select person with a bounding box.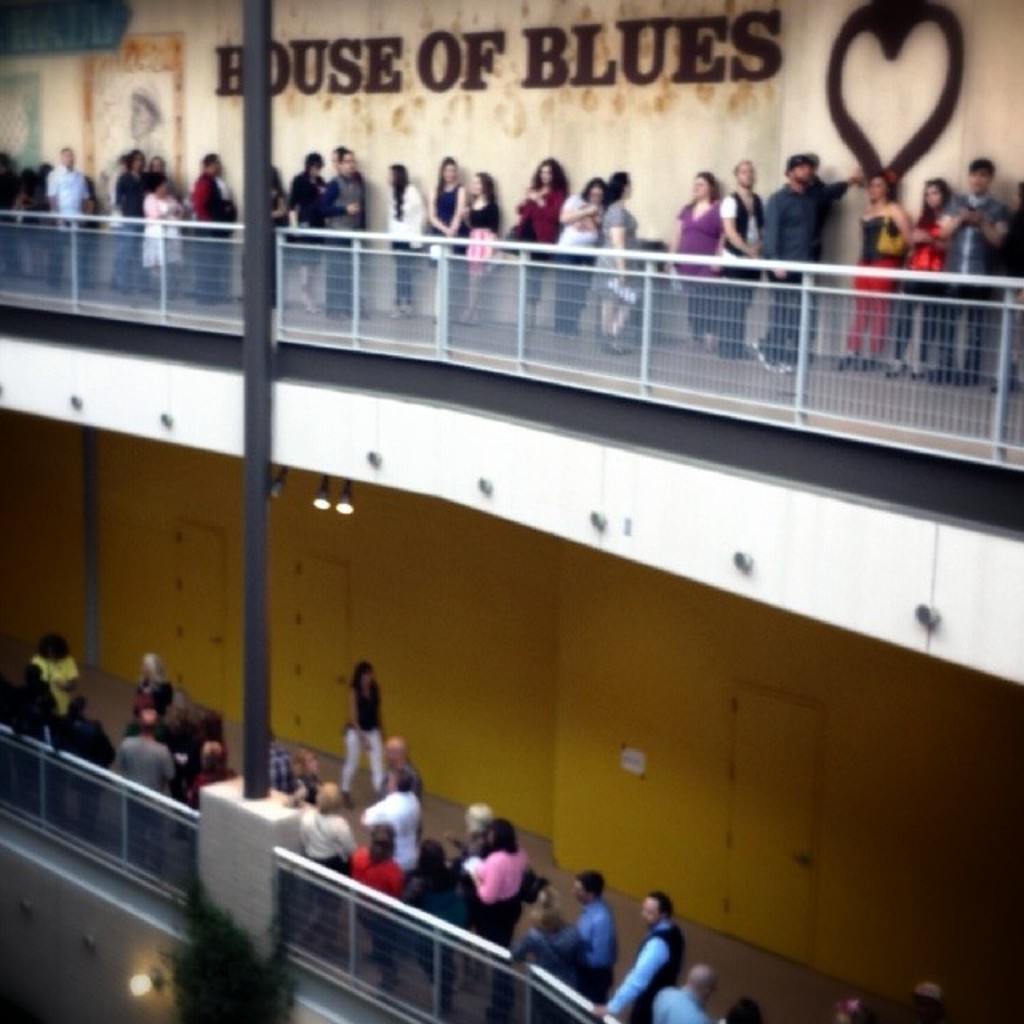
426 142 469 322.
